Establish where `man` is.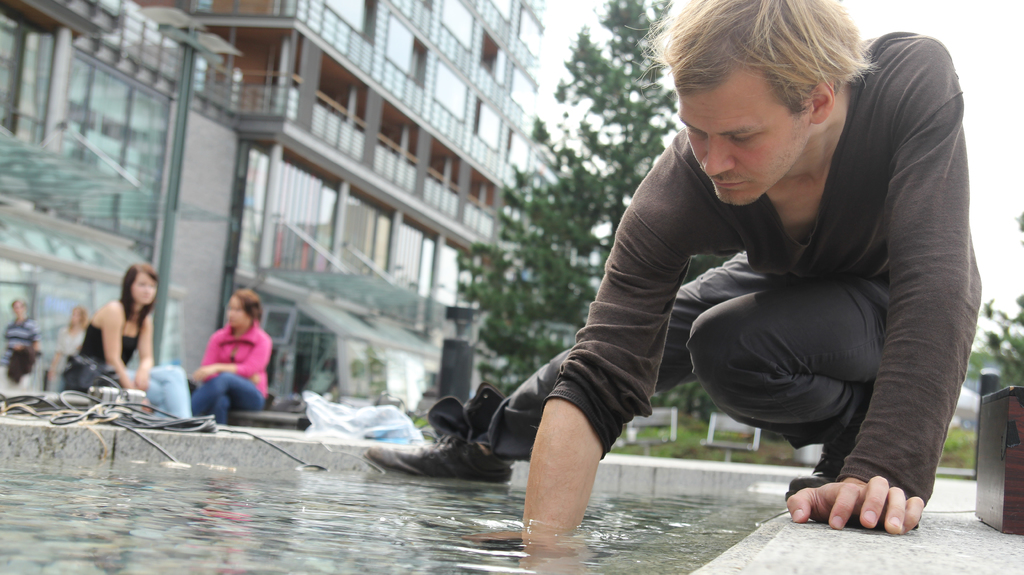
Established at bbox=(489, 19, 993, 539).
